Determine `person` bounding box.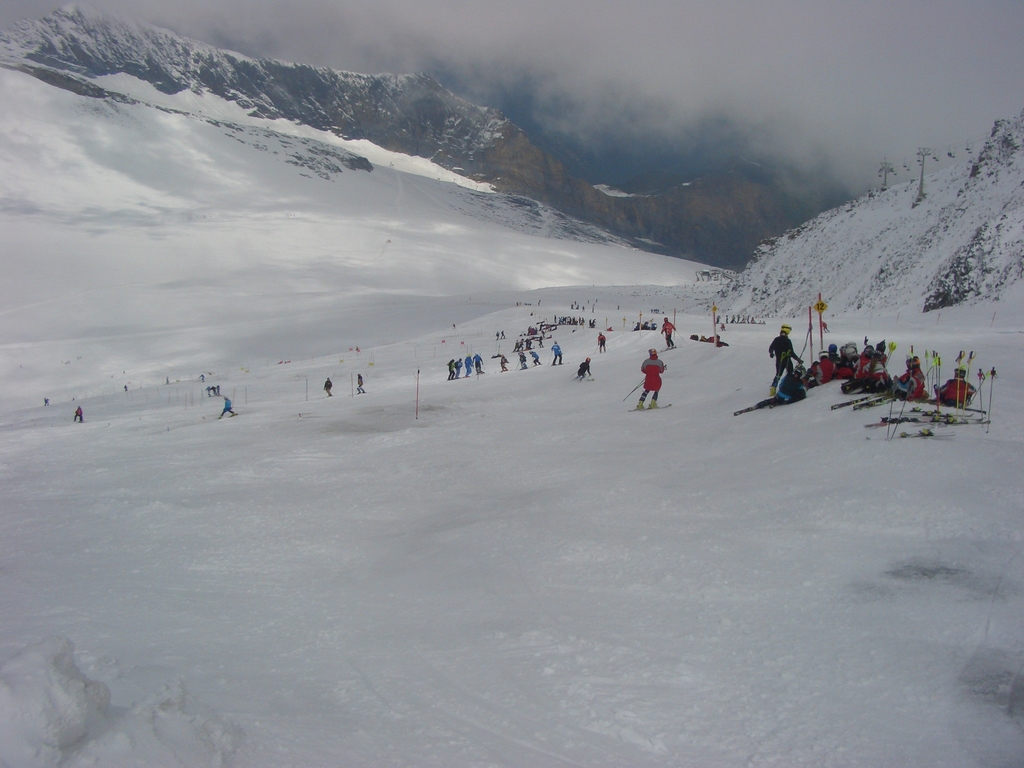
Determined: 215, 382, 225, 396.
